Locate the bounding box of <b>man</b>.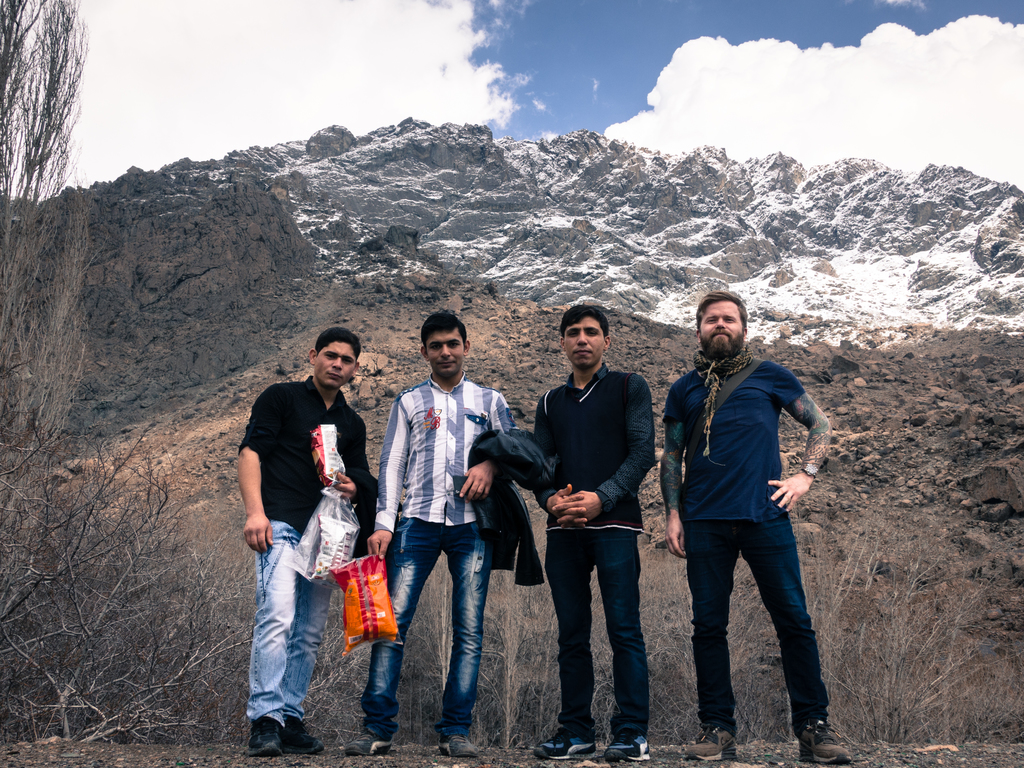
Bounding box: bbox=[330, 312, 517, 760].
